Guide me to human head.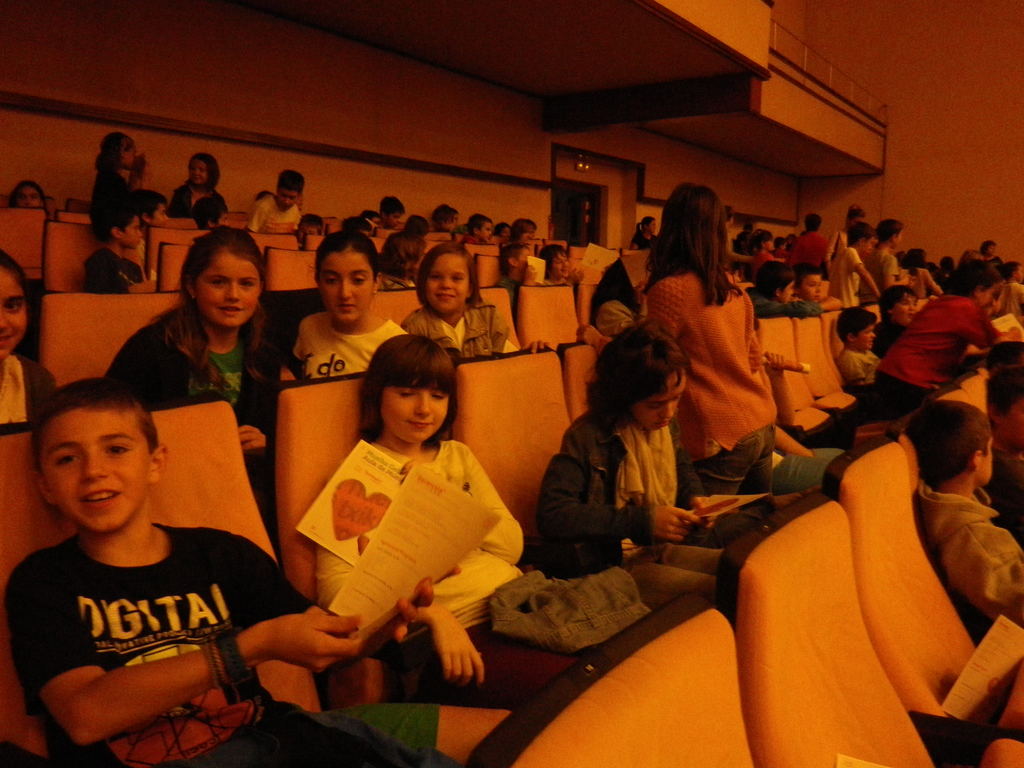
Guidance: <bbox>465, 213, 494, 241</bbox>.
